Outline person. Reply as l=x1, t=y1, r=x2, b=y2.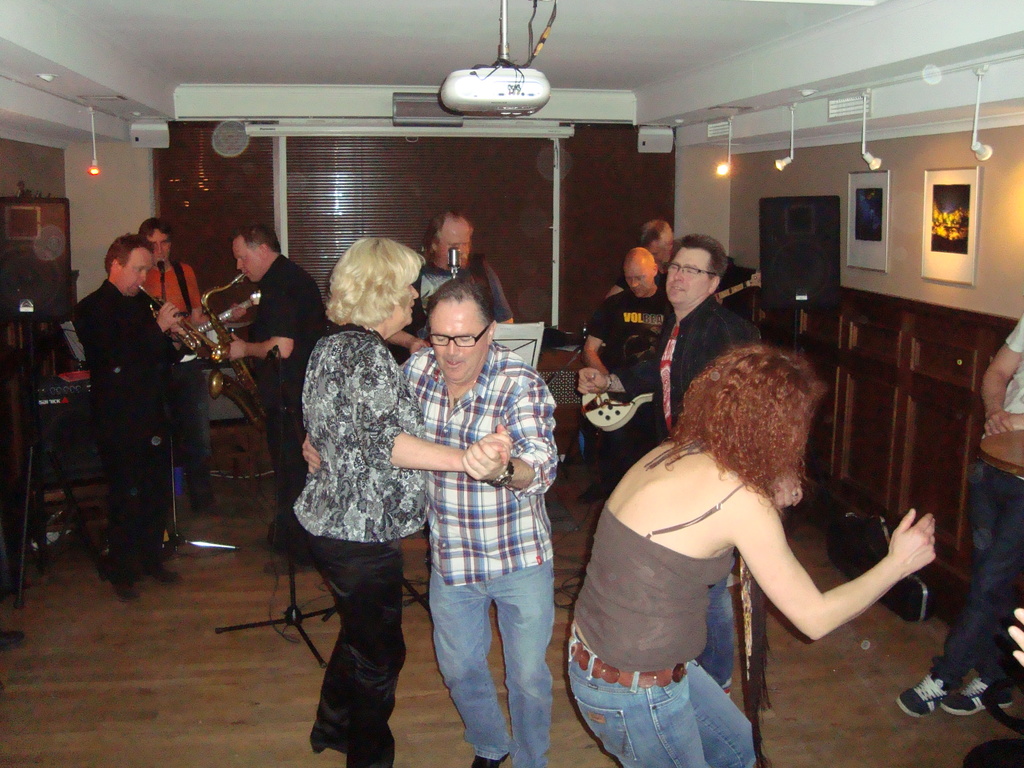
l=593, t=244, r=670, b=496.
